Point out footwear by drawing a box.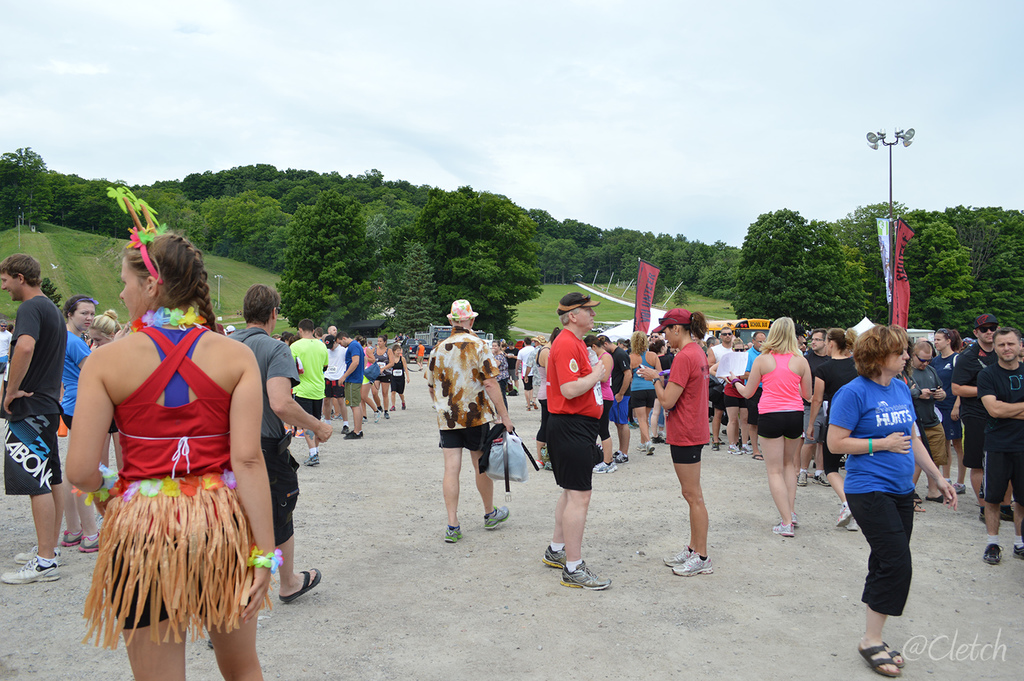
<bbox>559, 555, 609, 594</bbox>.
